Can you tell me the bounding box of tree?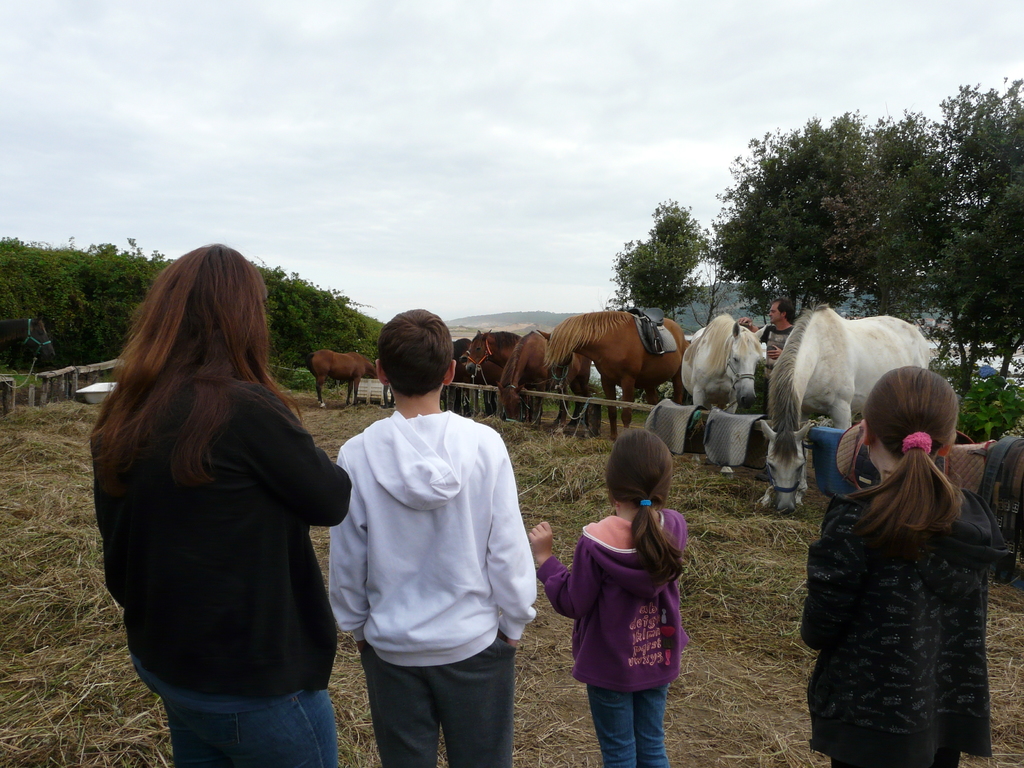
box=[921, 75, 1023, 240].
